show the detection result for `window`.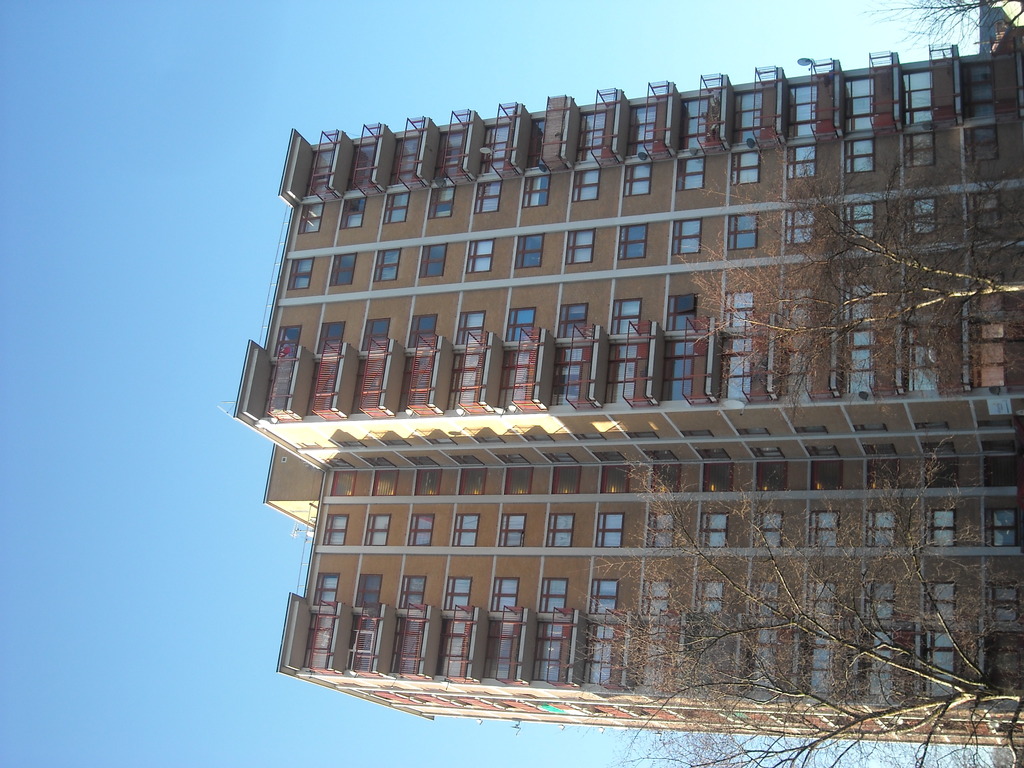
{"left": 563, "top": 230, "right": 593, "bottom": 262}.
